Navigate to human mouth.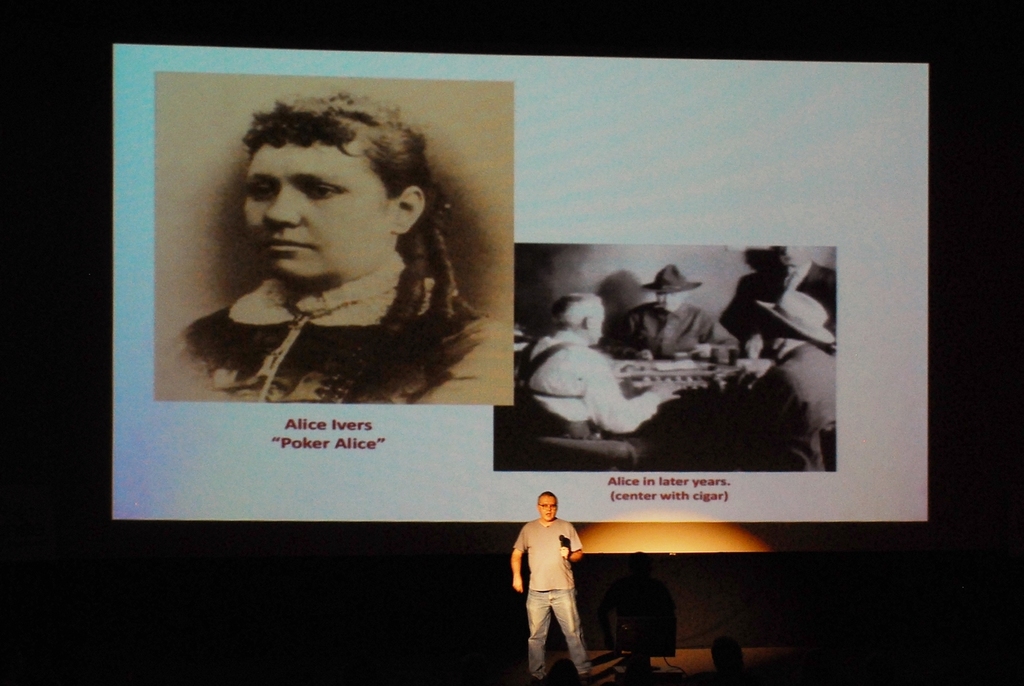
Navigation target: select_region(266, 237, 310, 251).
